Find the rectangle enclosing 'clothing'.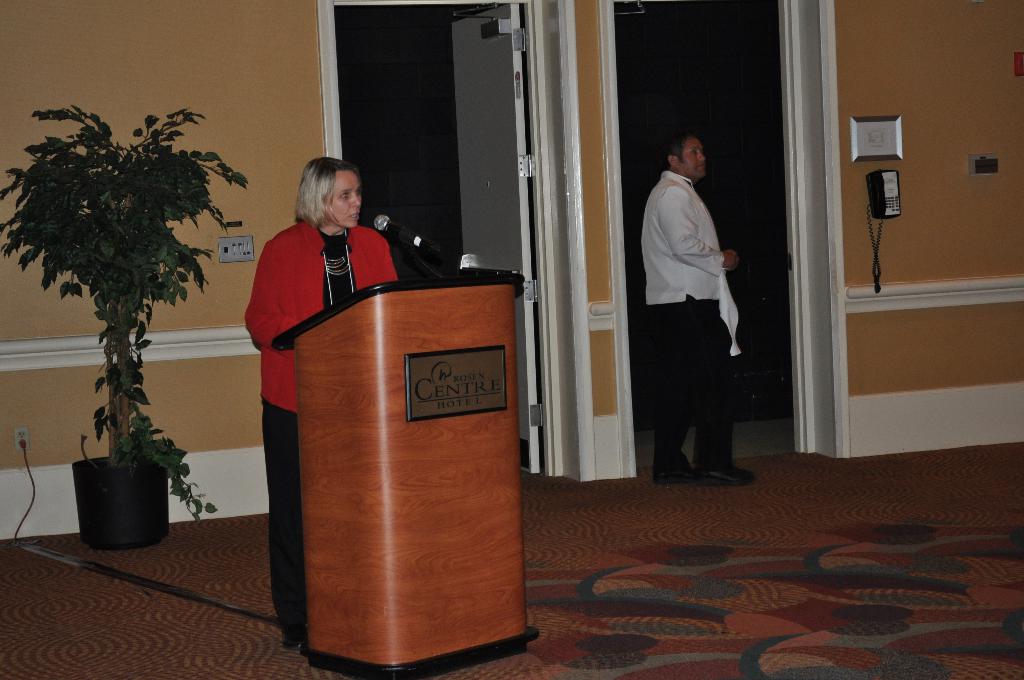
x1=241 y1=219 x2=397 y2=636.
